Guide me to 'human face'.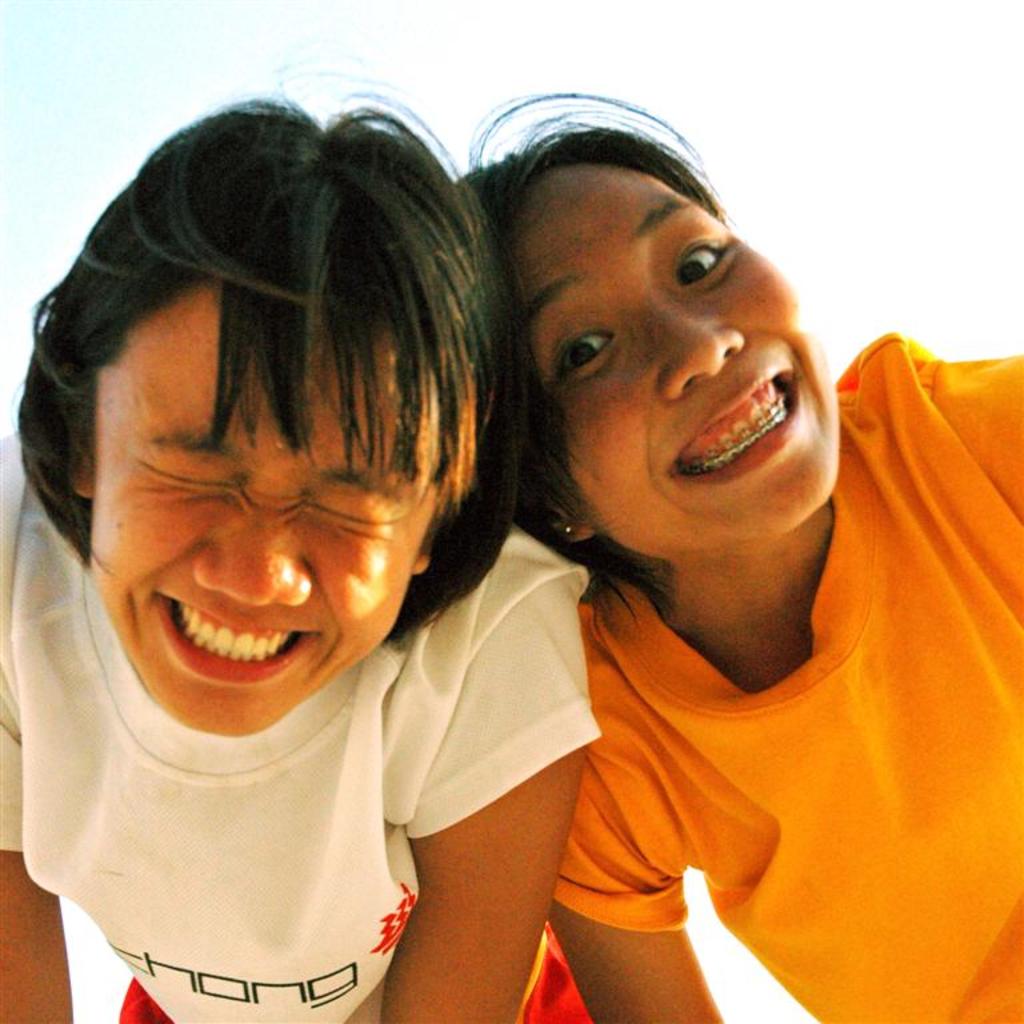
Guidance: bbox=[81, 285, 443, 736].
